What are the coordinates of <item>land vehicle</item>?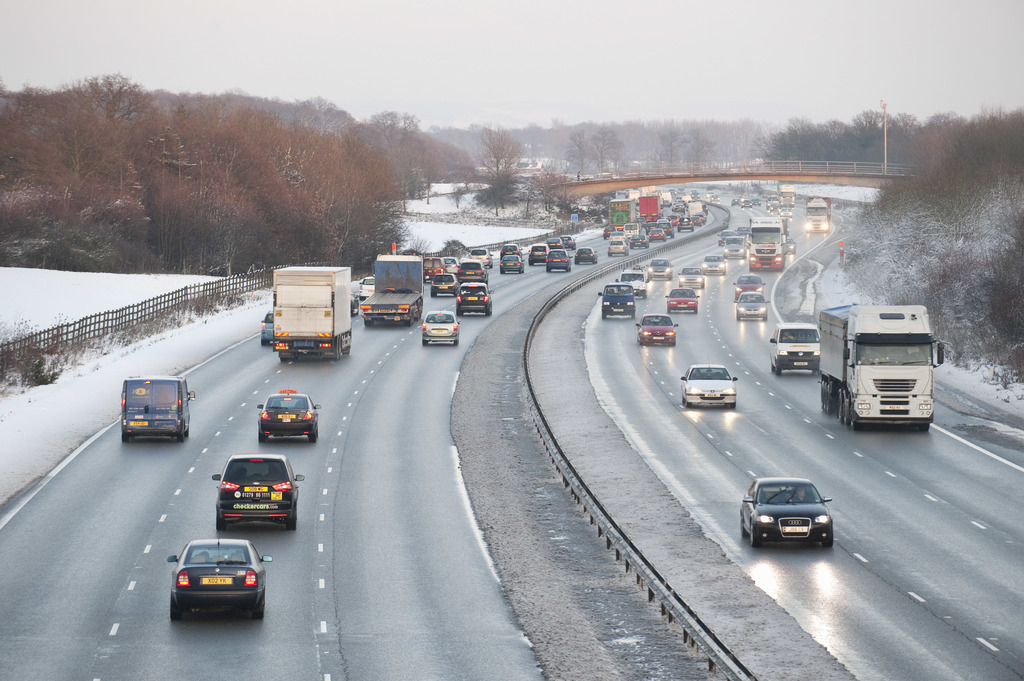
{"left": 526, "top": 241, "right": 551, "bottom": 267}.
